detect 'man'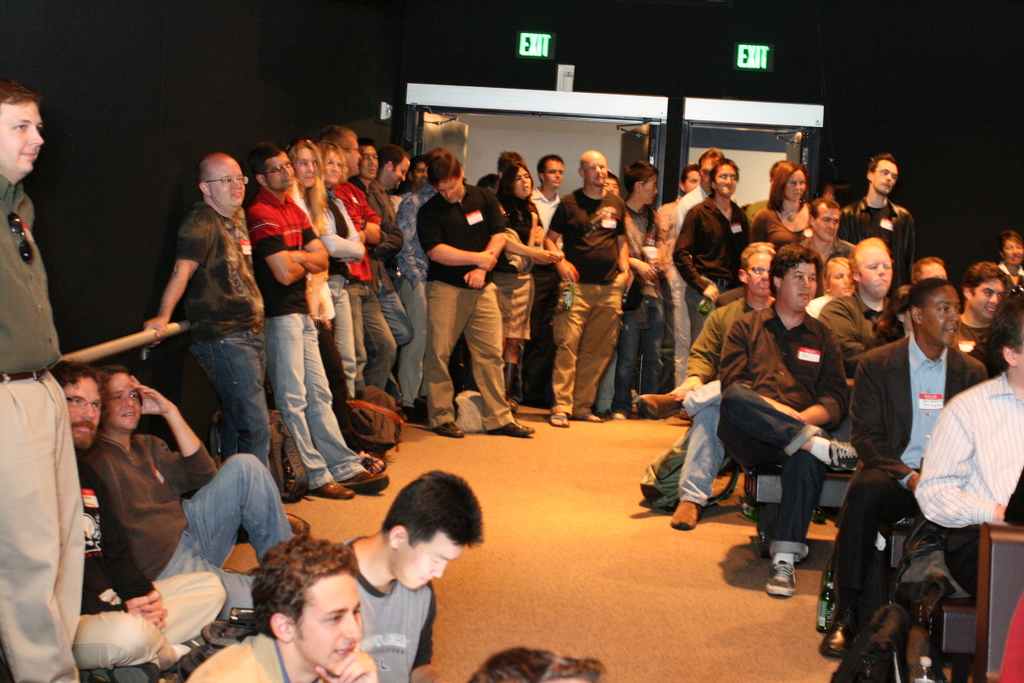
l=833, t=276, r=976, b=646
